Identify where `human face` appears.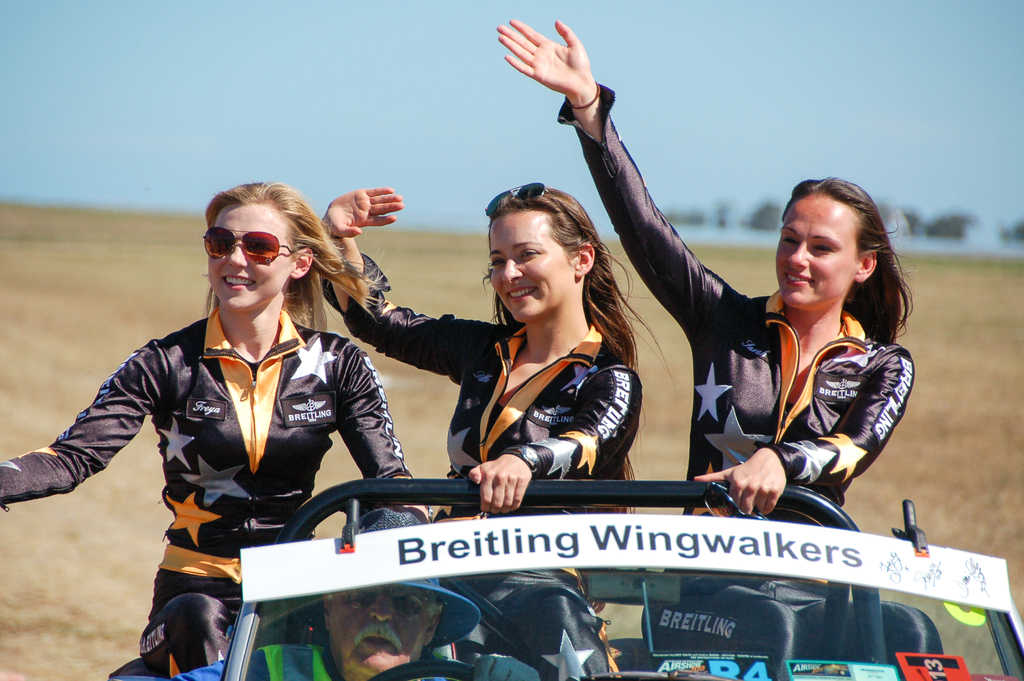
Appears at [left=776, top=191, right=867, bottom=310].
